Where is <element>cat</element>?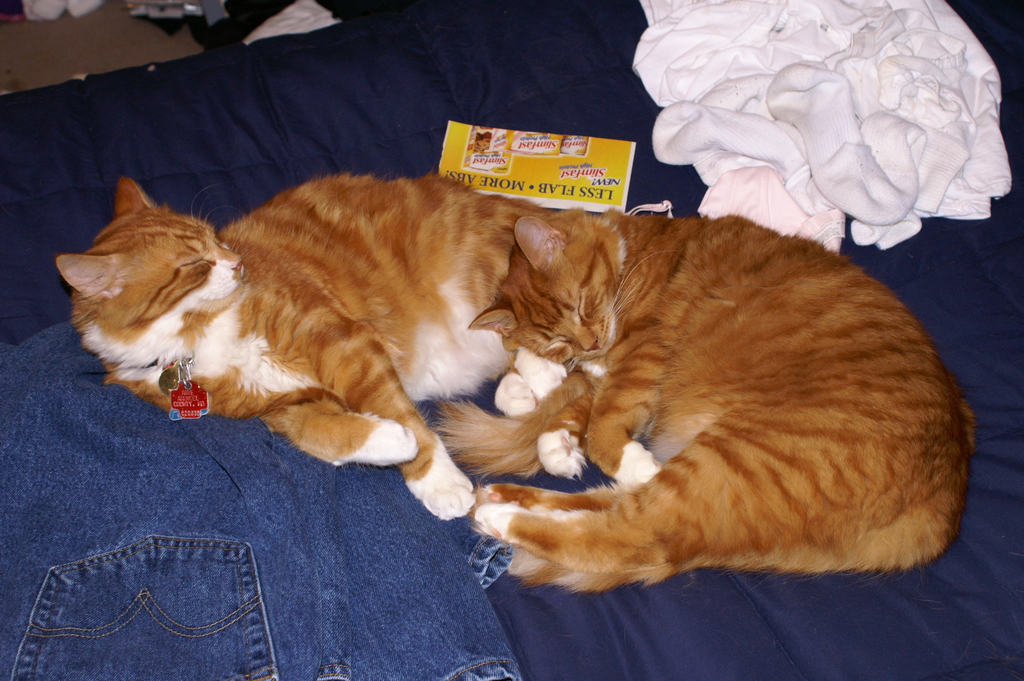
(469,204,979,590).
